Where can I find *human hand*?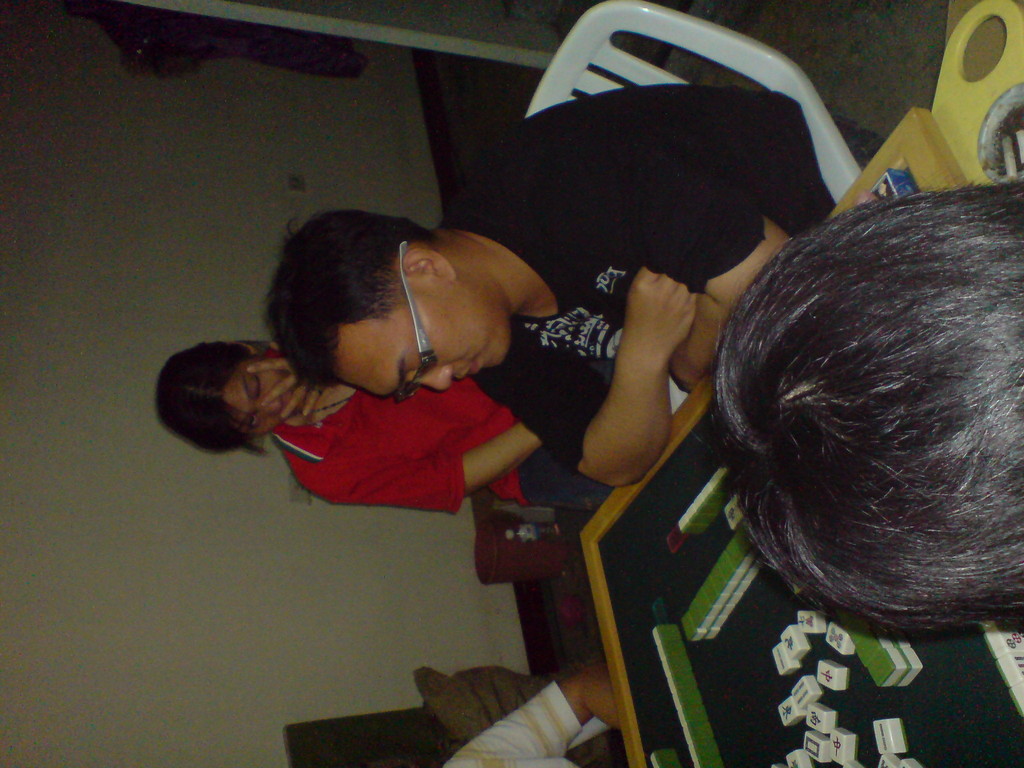
You can find it at pyautogui.locateOnScreen(245, 339, 326, 420).
